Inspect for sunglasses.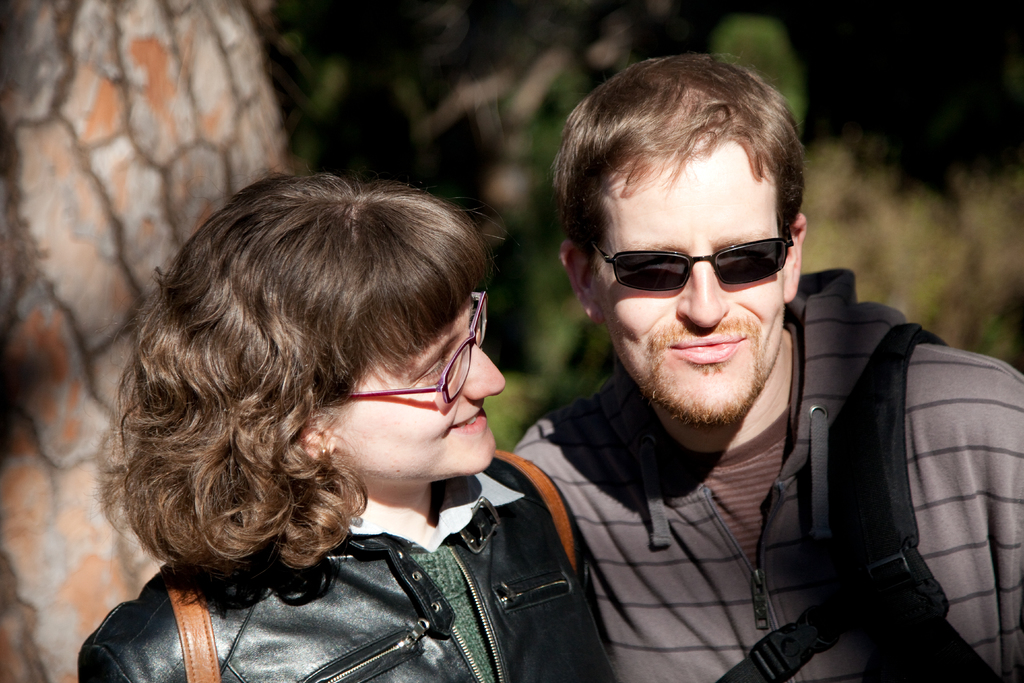
Inspection: [582, 211, 800, 294].
